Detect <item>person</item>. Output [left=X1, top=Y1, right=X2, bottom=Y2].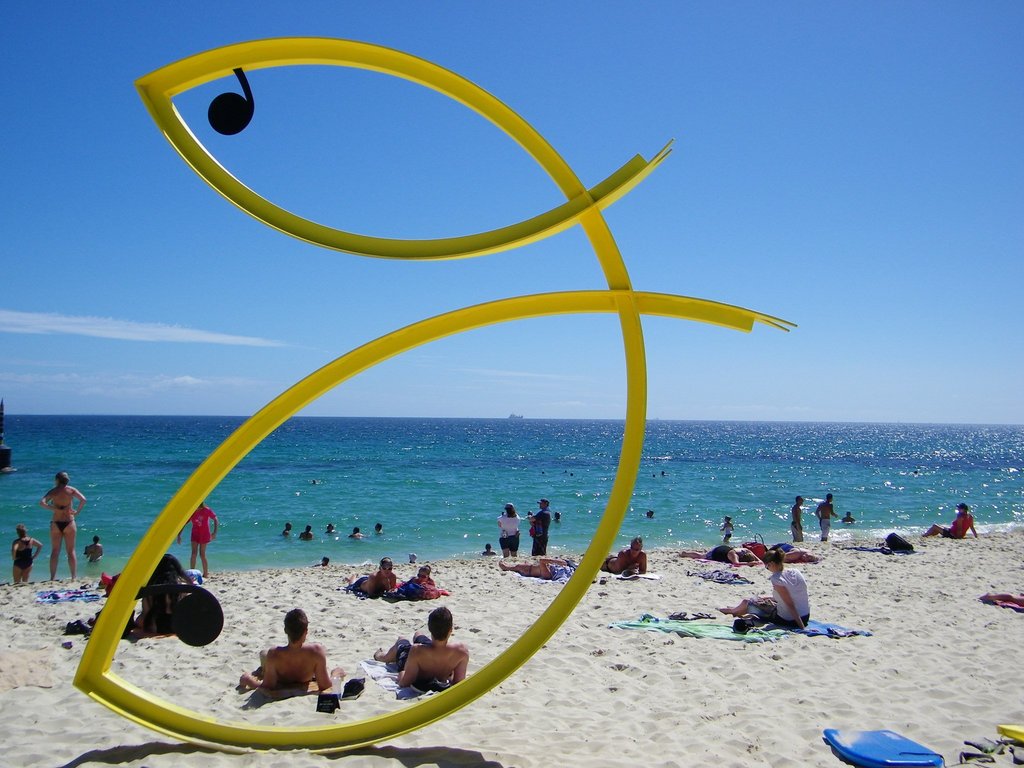
[left=723, top=506, right=739, bottom=543].
